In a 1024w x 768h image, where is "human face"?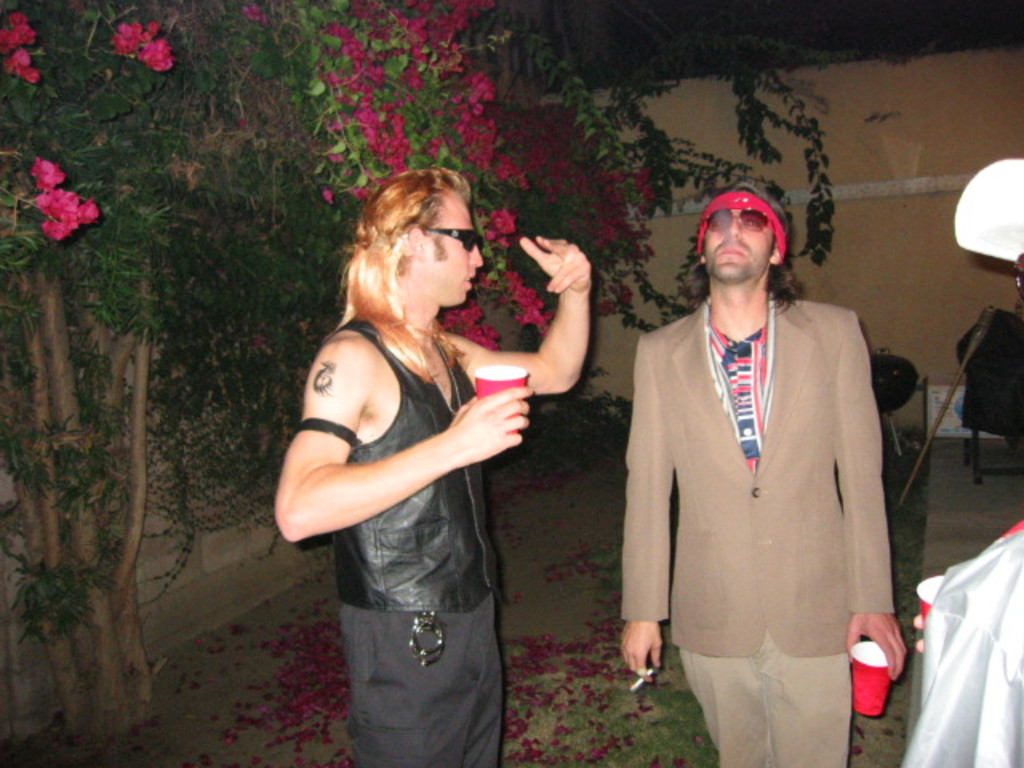
<region>701, 206, 778, 282</region>.
